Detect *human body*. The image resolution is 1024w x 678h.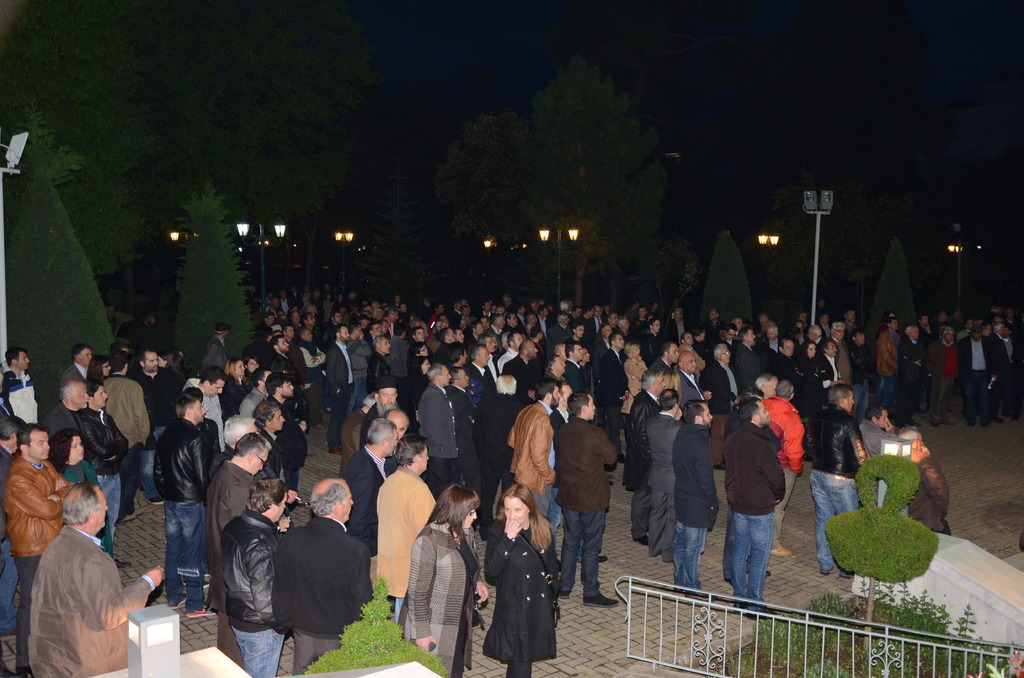
pyautogui.locateOnScreen(482, 484, 563, 677).
